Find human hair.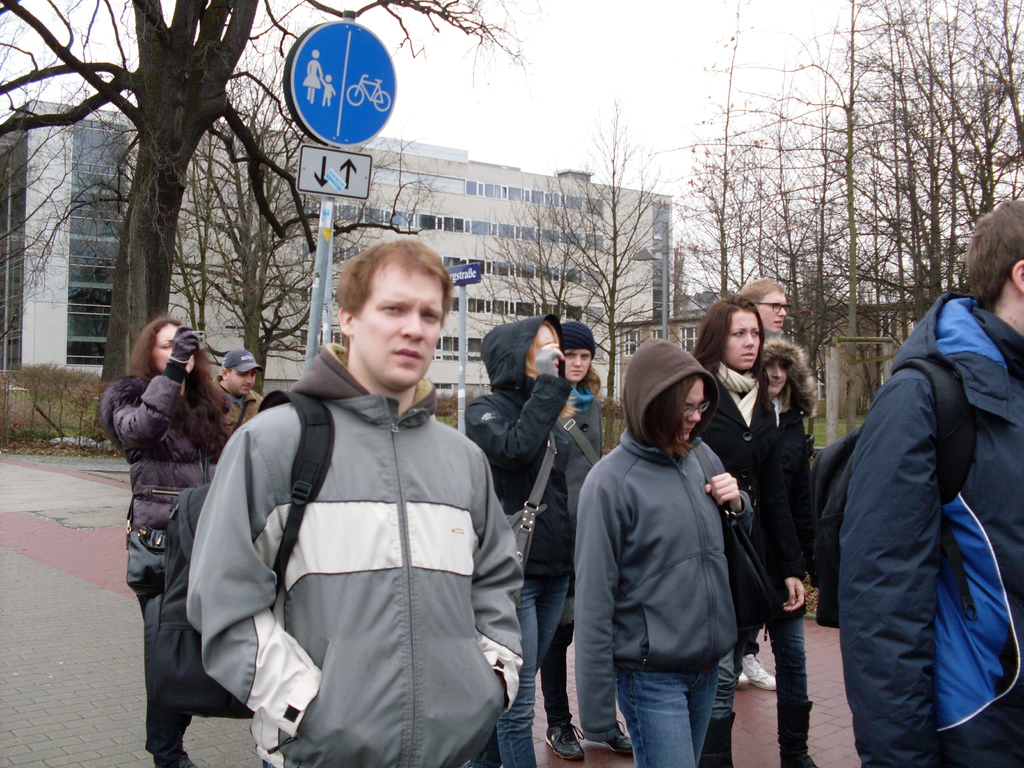
bbox=(644, 373, 700, 455).
